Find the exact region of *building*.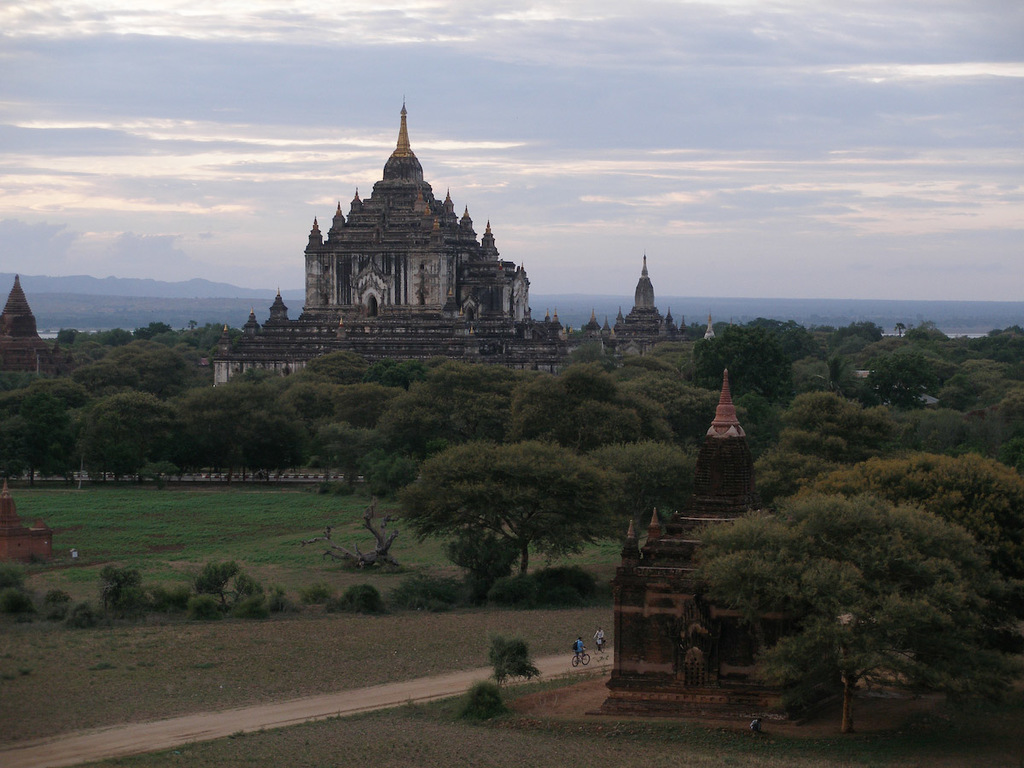
Exact region: [left=601, top=369, right=839, bottom=736].
